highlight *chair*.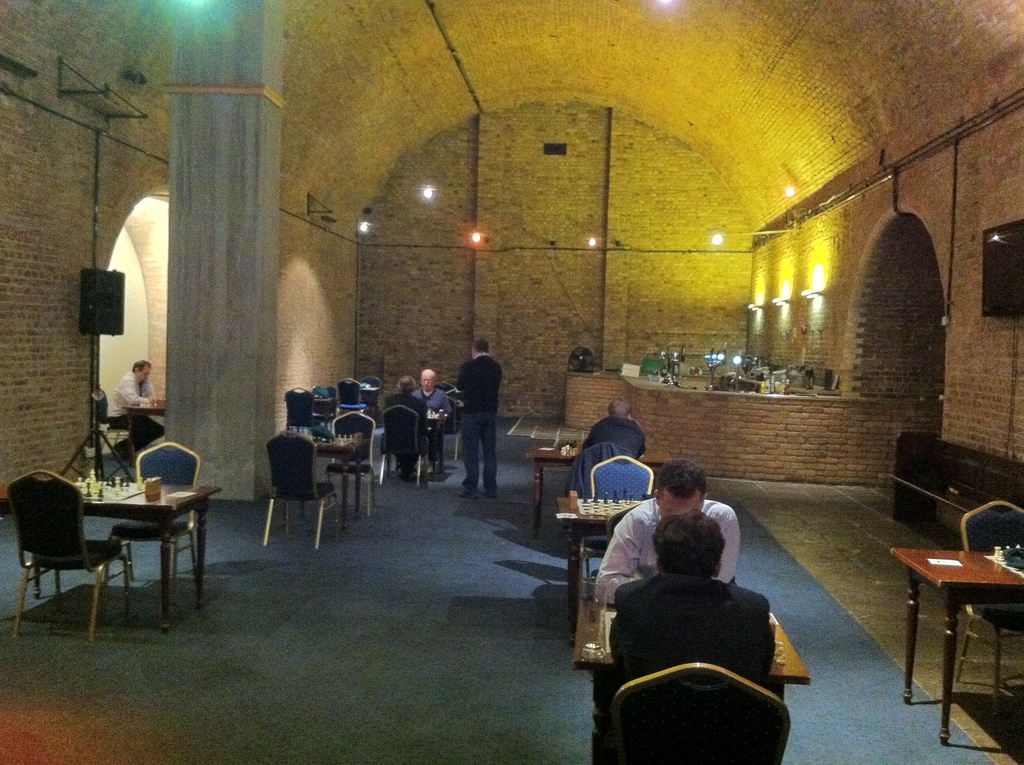
Highlighted region: (259,428,345,548).
